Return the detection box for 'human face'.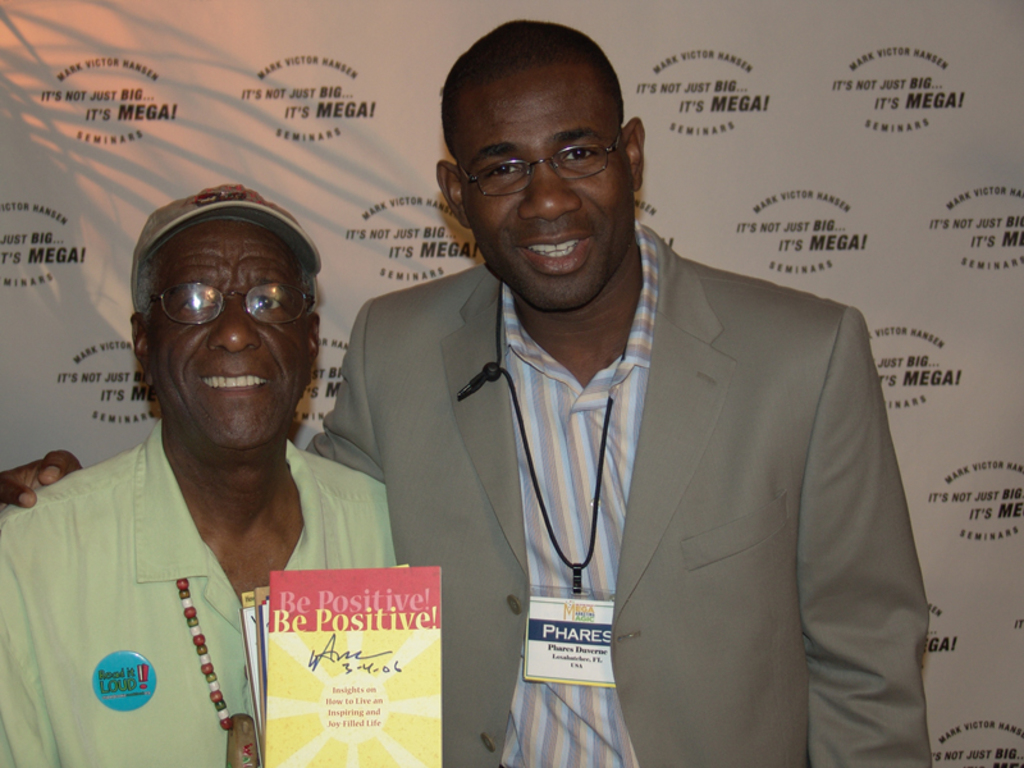
bbox=(150, 212, 315, 458).
